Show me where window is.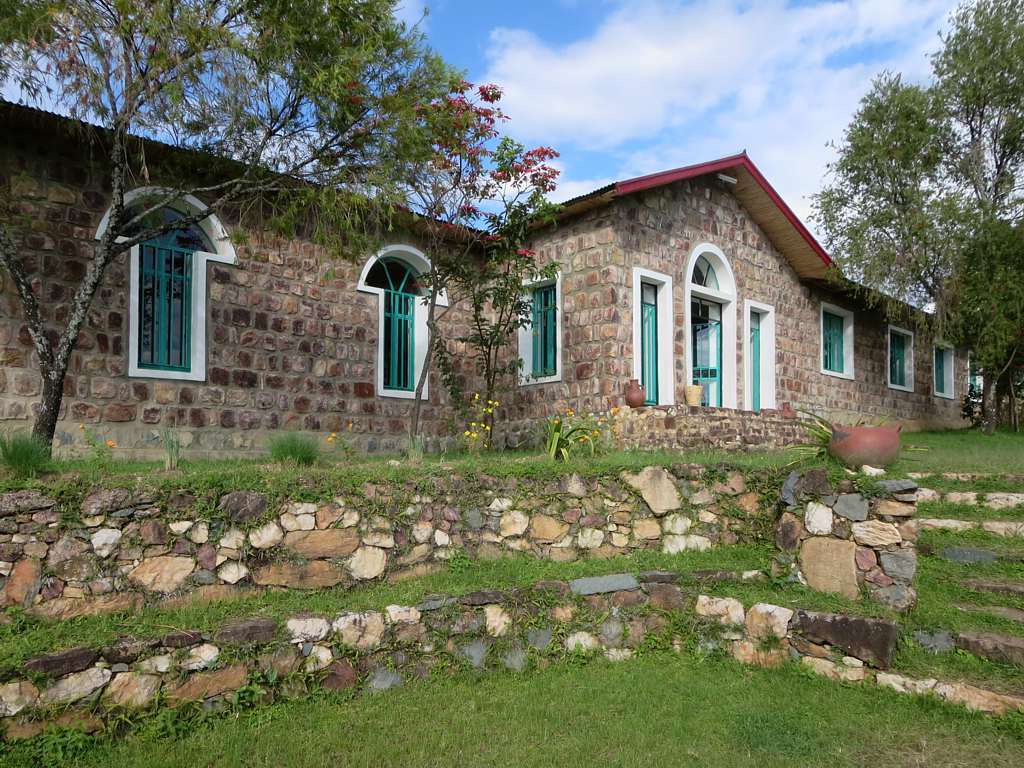
window is at select_region(88, 181, 245, 384).
